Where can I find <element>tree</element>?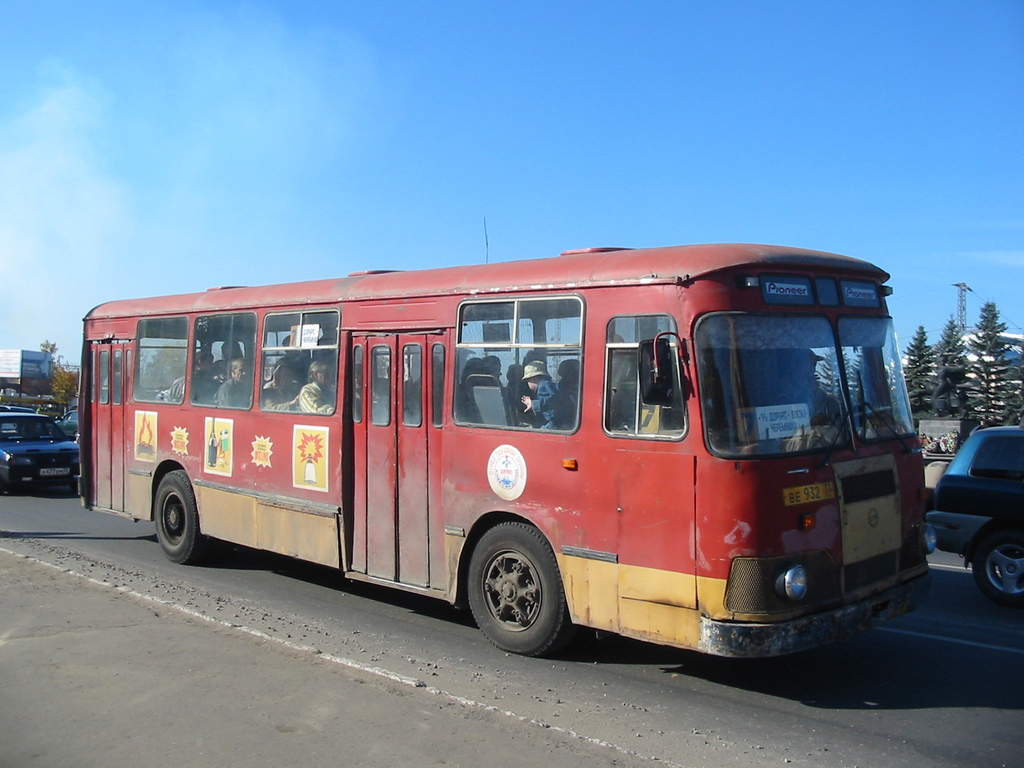
You can find it at locate(49, 365, 86, 404).
